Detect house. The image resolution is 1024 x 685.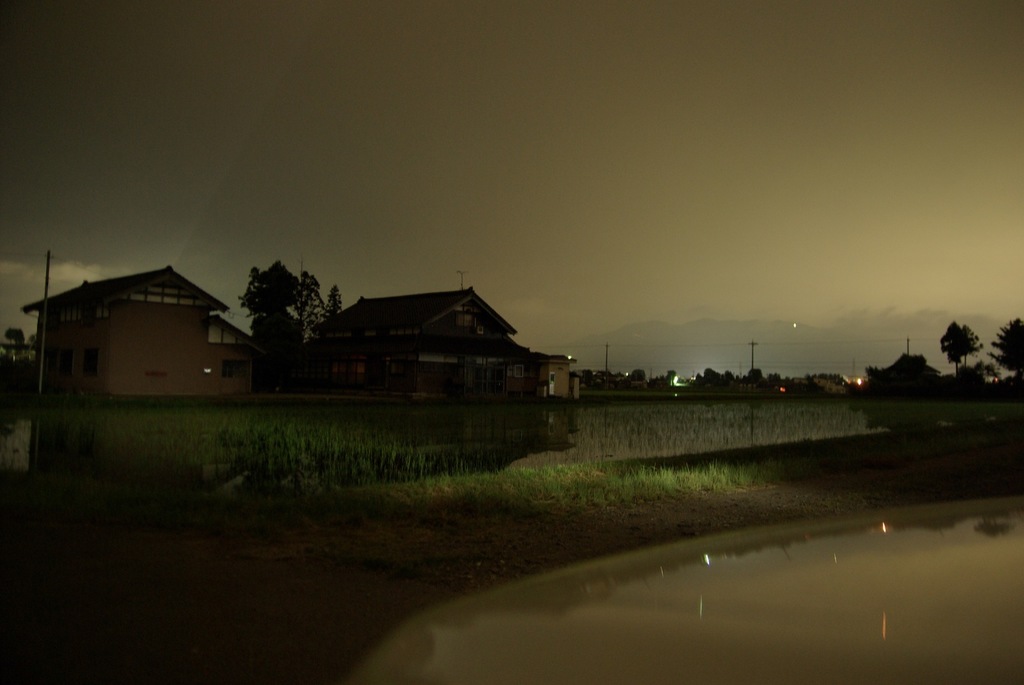
BBox(28, 249, 259, 411).
